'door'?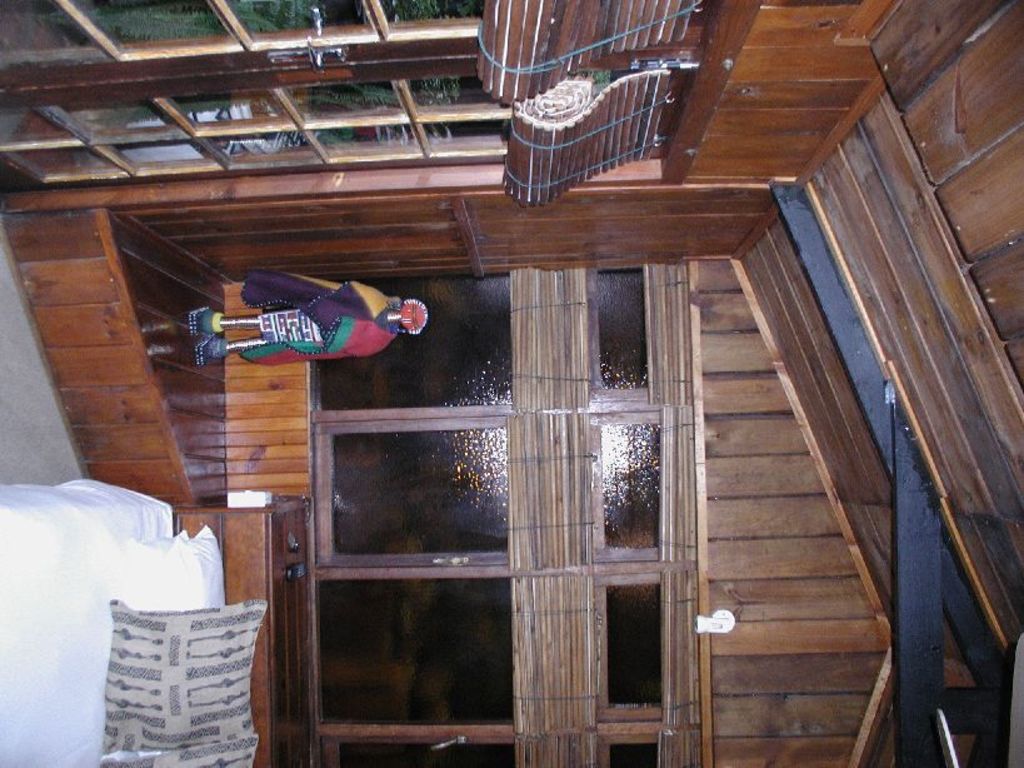
(319, 733, 513, 767)
